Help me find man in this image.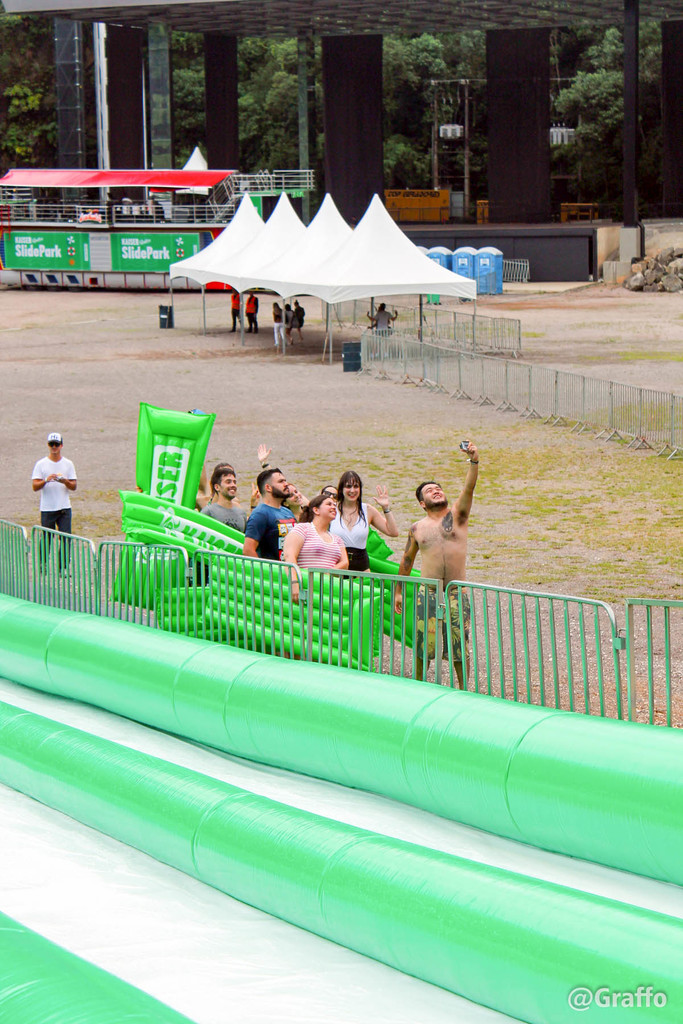
Found it: rect(247, 291, 261, 335).
